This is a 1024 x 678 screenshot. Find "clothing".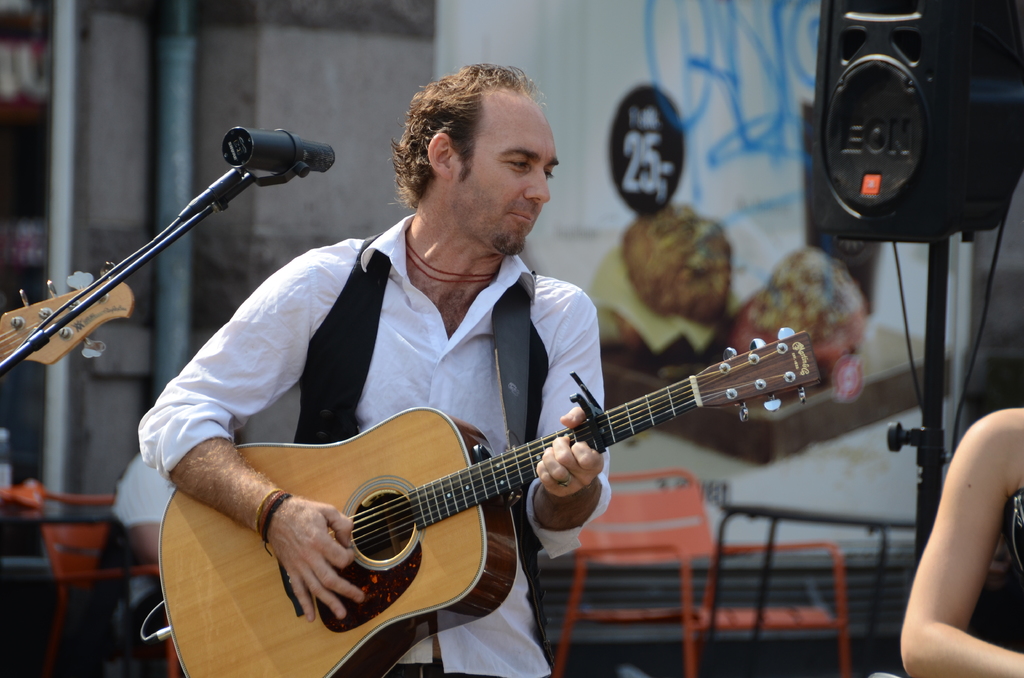
Bounding box: region(111, 447, 175, 667).
